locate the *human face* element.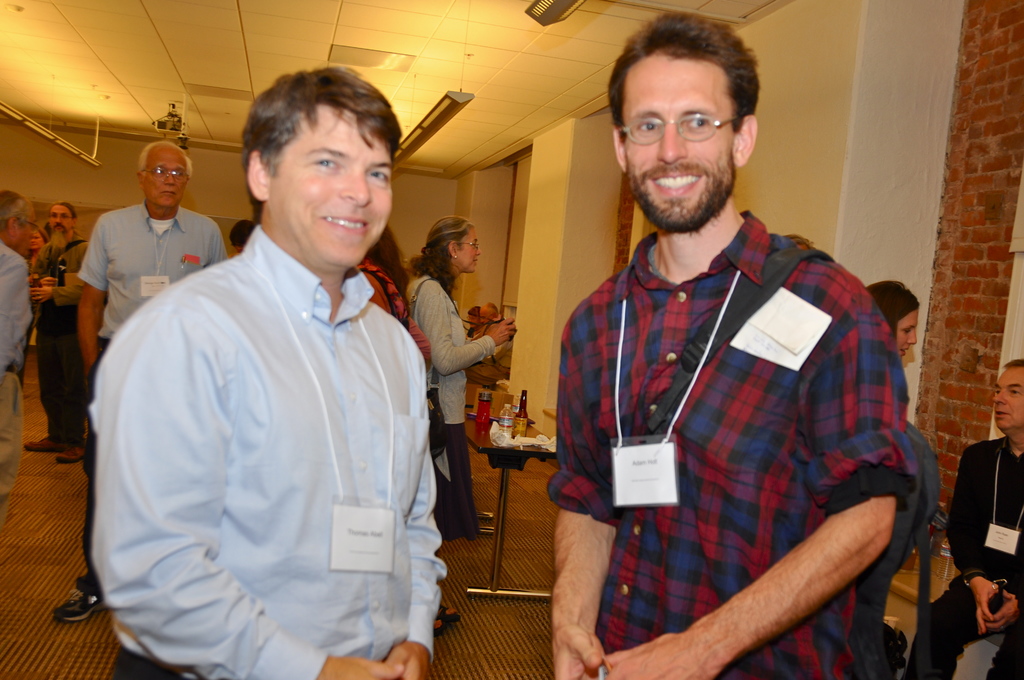
Element bbox: (x1=461, y1=229, x2=480, y2=271).
